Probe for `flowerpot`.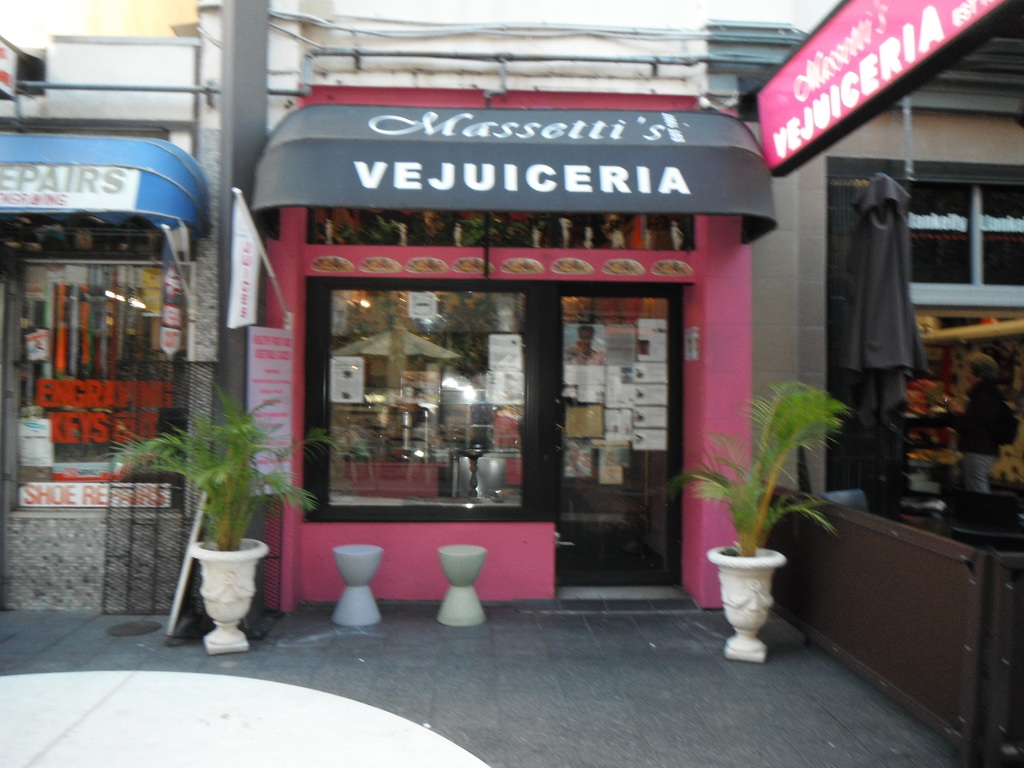
Probe result: detection(188, 537, 267, 651).
